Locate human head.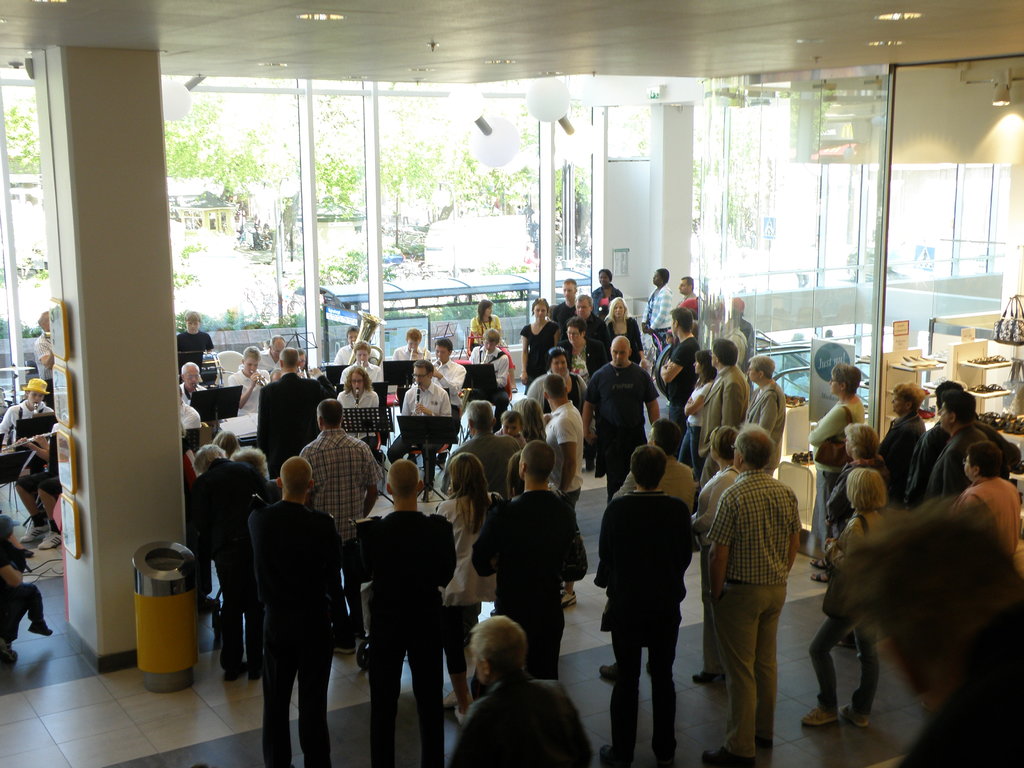
Bounding box: 190,442,226,475.
